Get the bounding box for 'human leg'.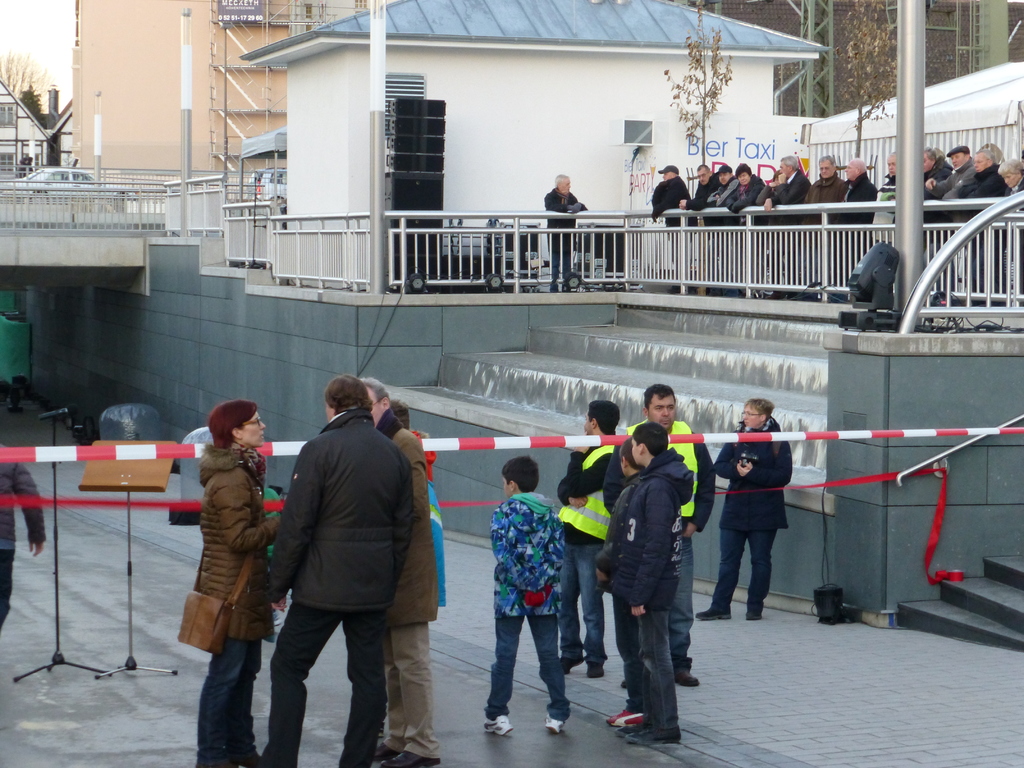
<box>748,525,776,620</box>.
